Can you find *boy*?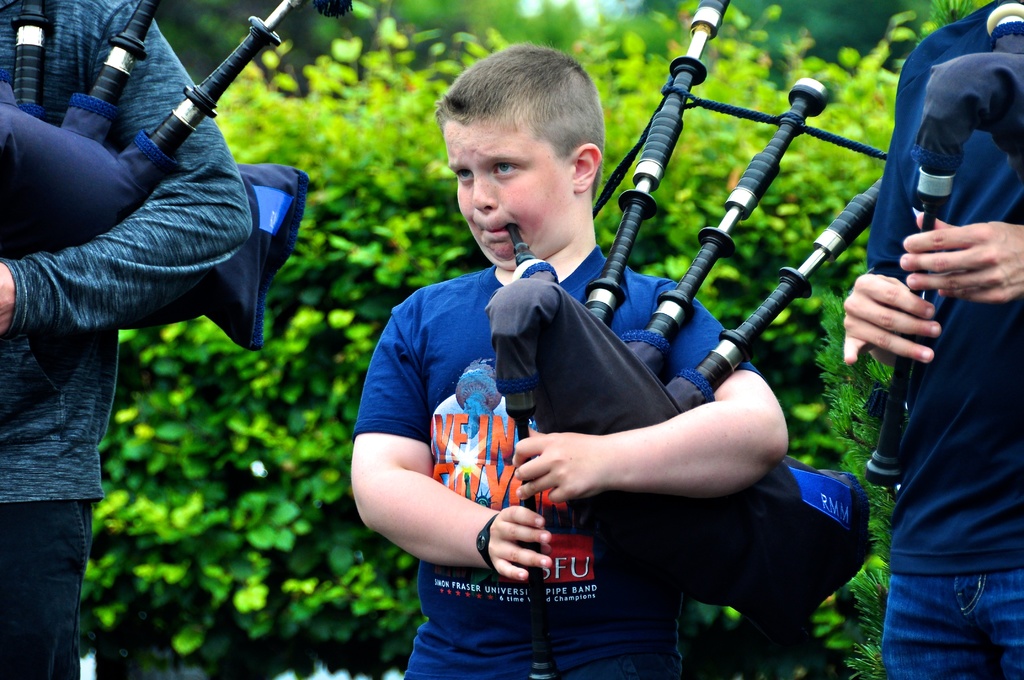
Yes, bounding box: l=352, t=57, r=813, b=653.
